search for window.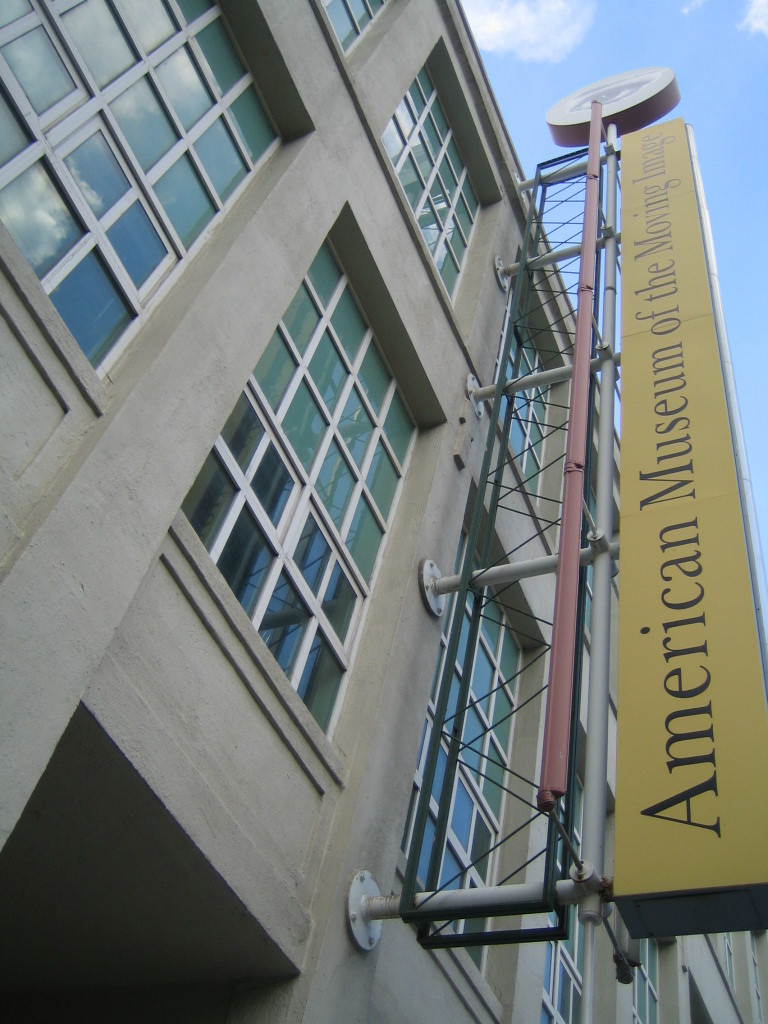
Found at [left=0, top=0, right=294, bottom=381].
